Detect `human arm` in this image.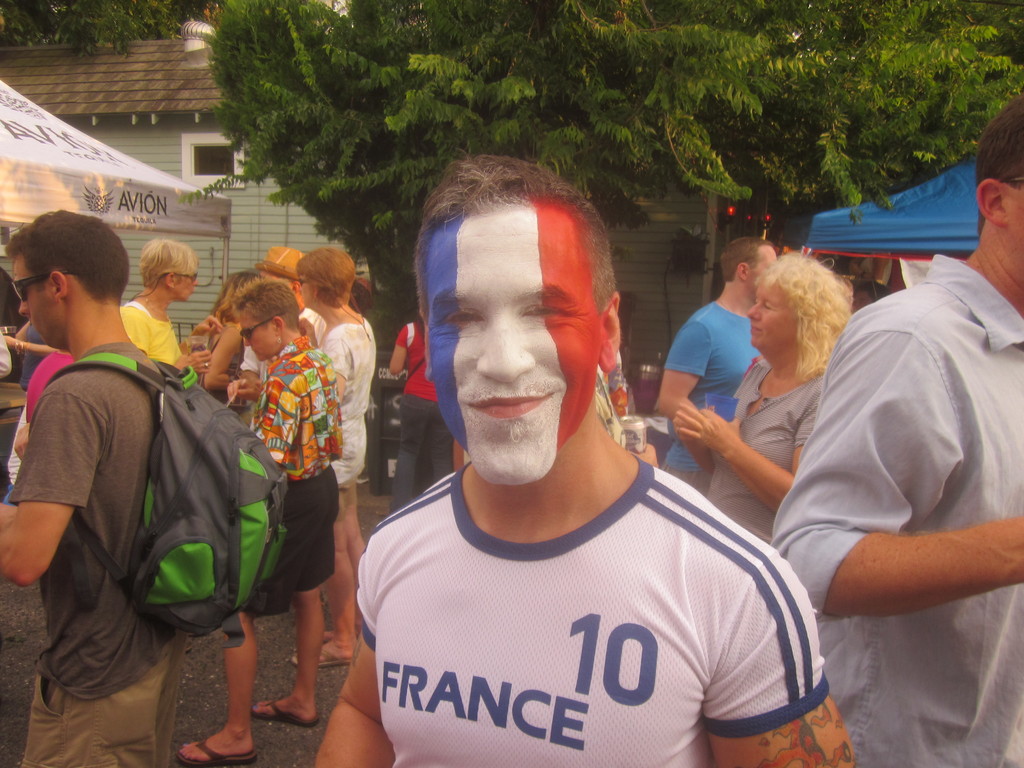
Detection: (x1=653, y1=316, x2=713, y2=411).
